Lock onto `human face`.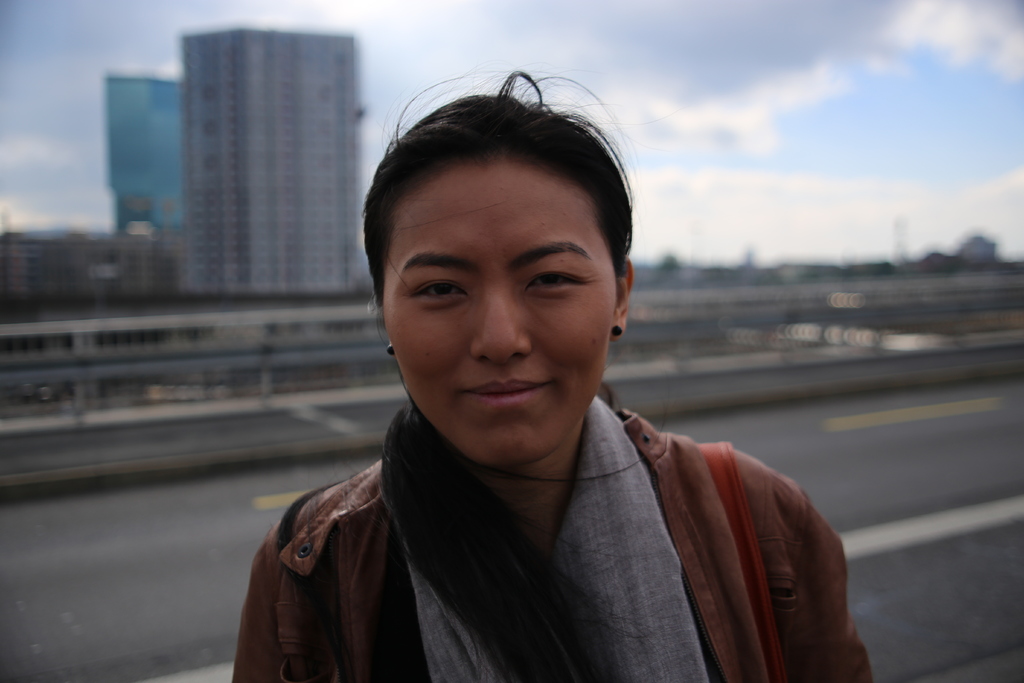
Locked: (385, 158, 619, 468).
